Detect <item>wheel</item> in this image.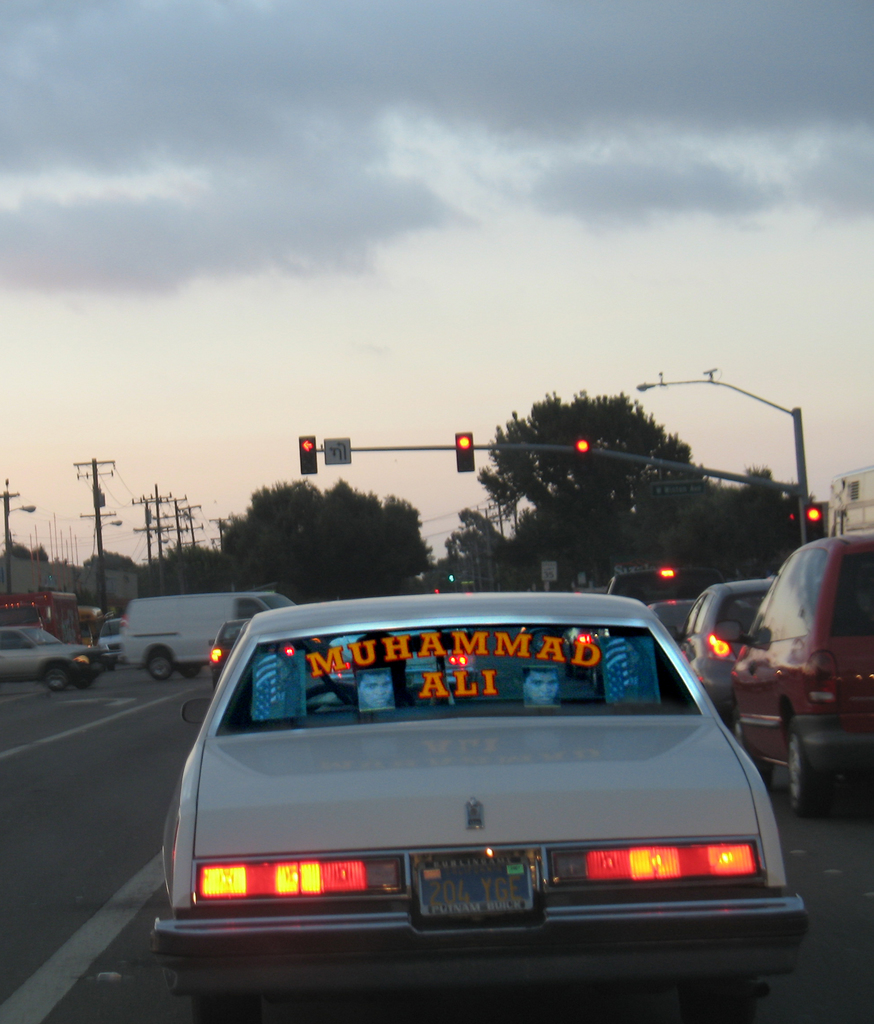
Detection: 679 972 757 1022.
